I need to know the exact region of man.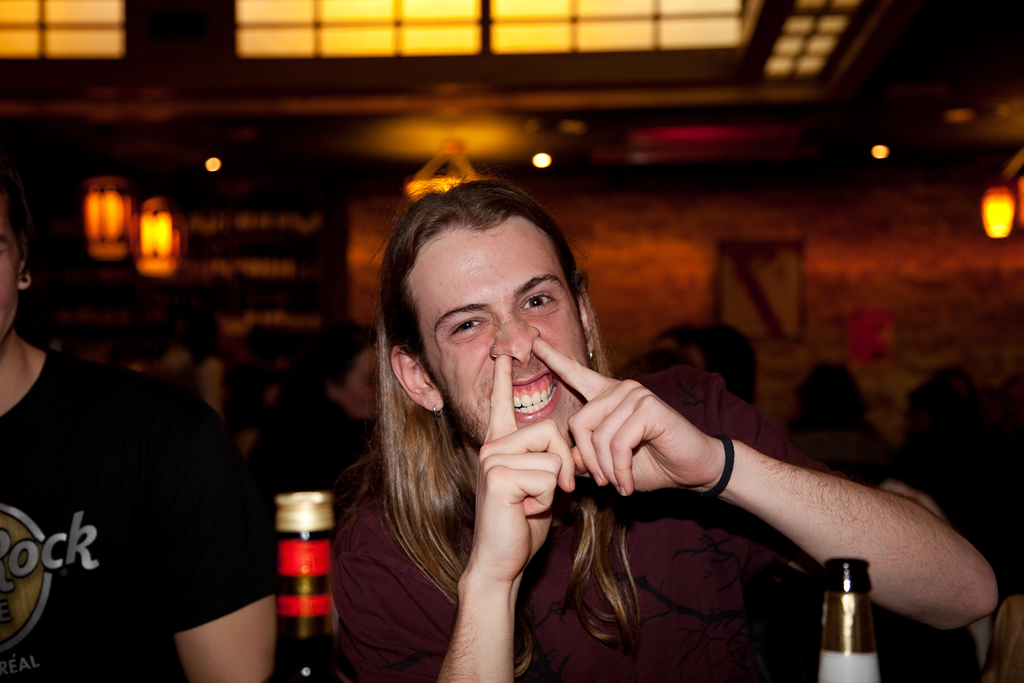
Region: bbox(0, 195, 297, 682).
